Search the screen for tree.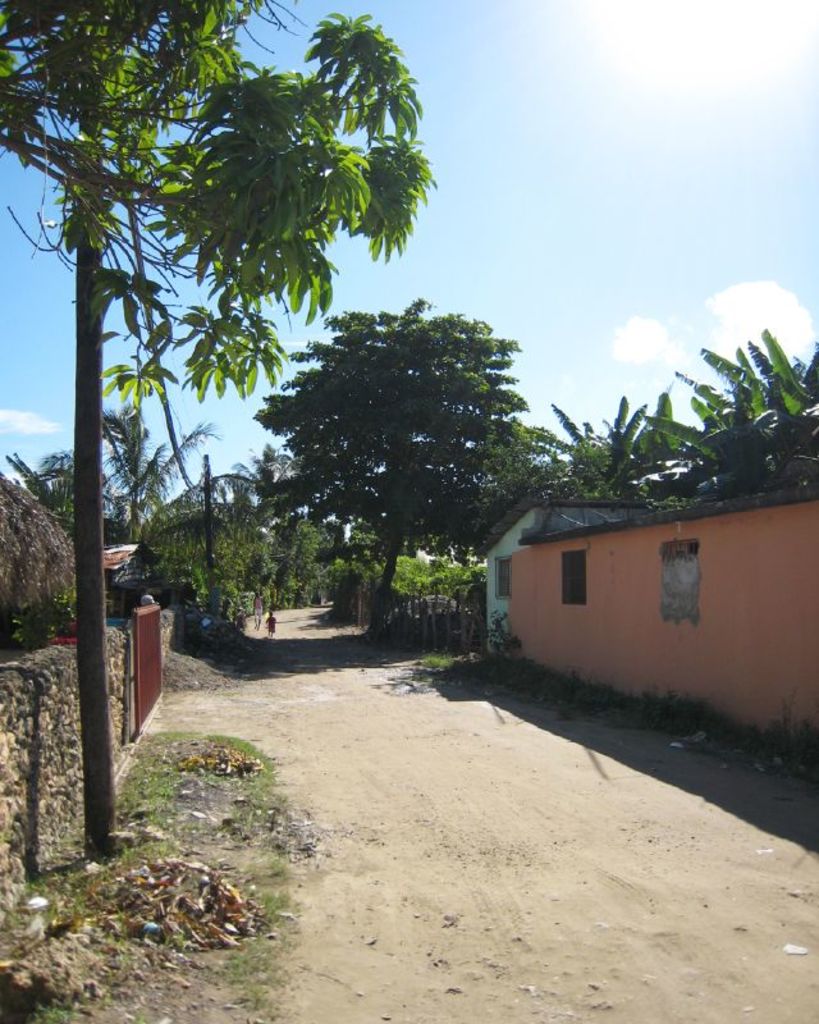
Found at crop(321, 549, 476, 657).
